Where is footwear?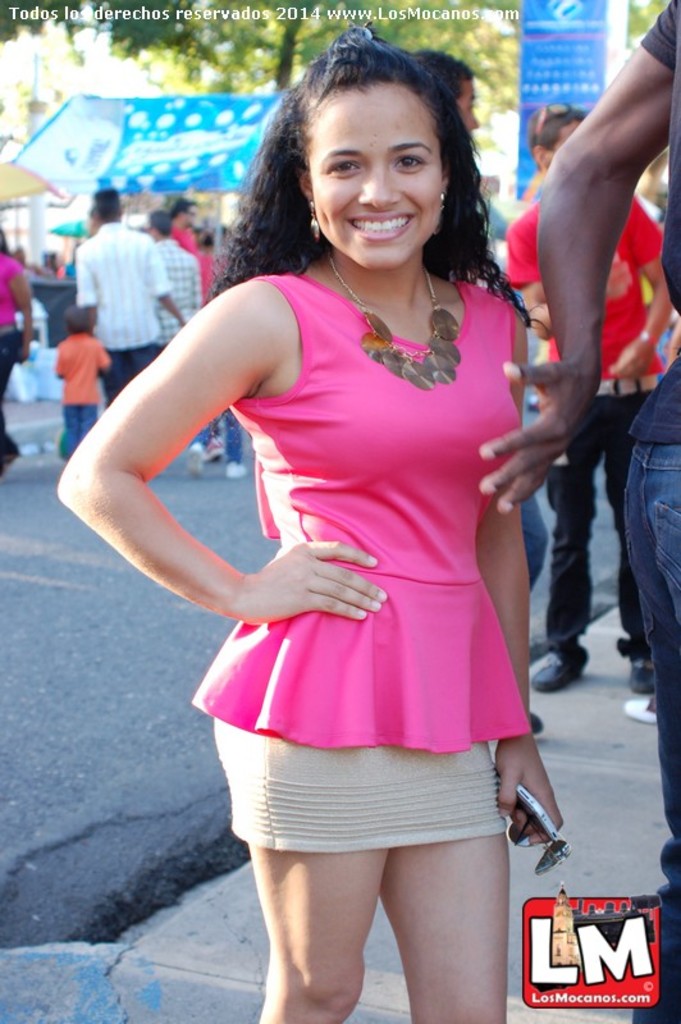
BBox(623, 698, 655, 721).
